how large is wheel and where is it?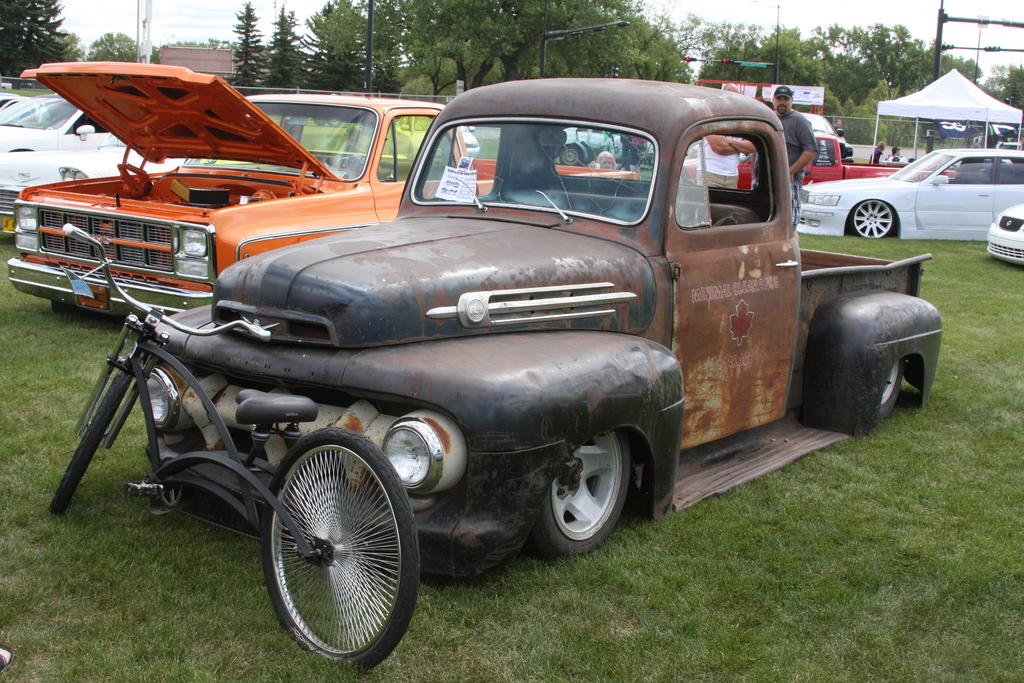
Bounding box: [x1=262, y1=427, x2=425, y2=672].
